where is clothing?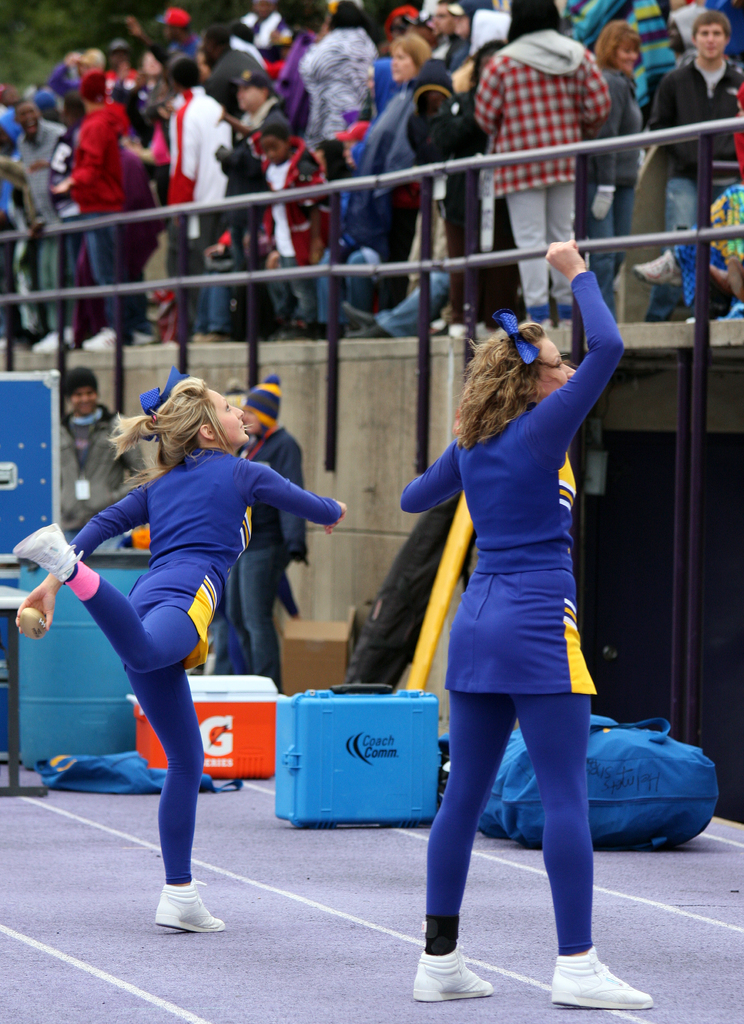
bbox=[101, 63, 141, 93].
